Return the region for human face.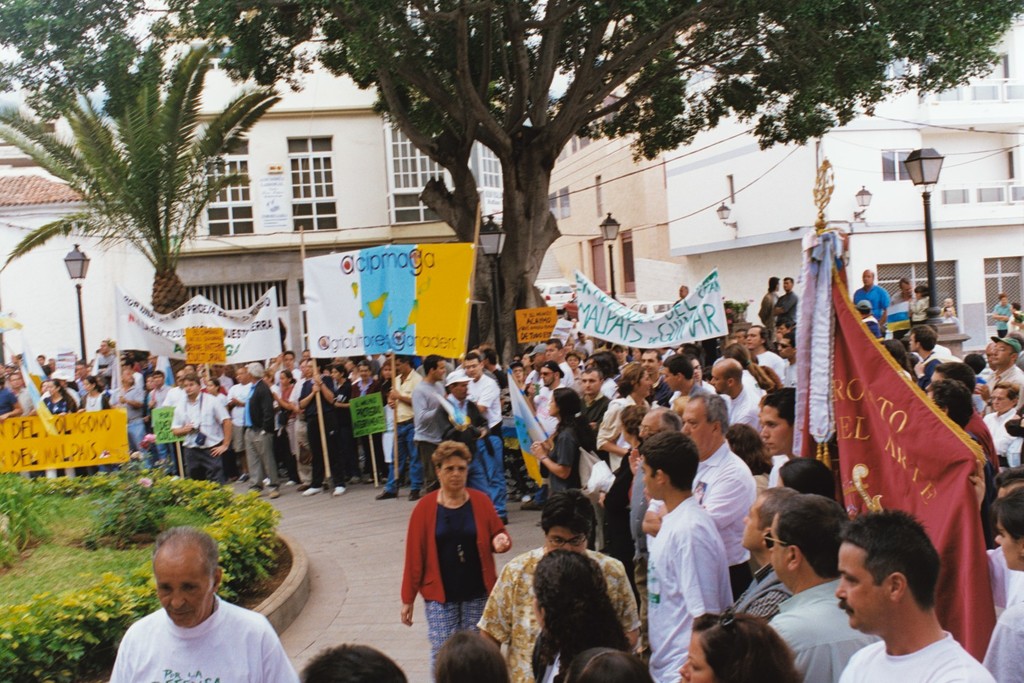
[left=437, top=363, right=447, bottom=378].
